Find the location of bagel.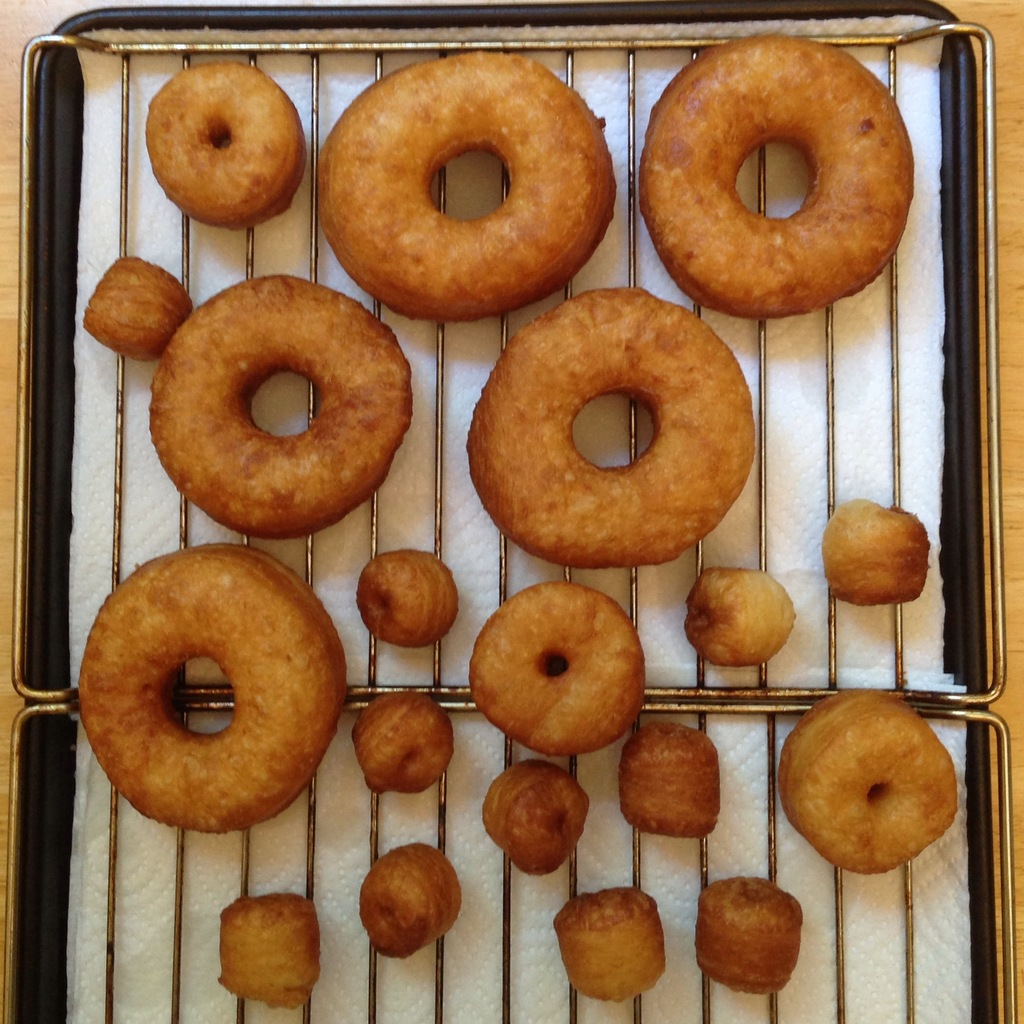
Location: bbox=(78, 547, 348, 830).
